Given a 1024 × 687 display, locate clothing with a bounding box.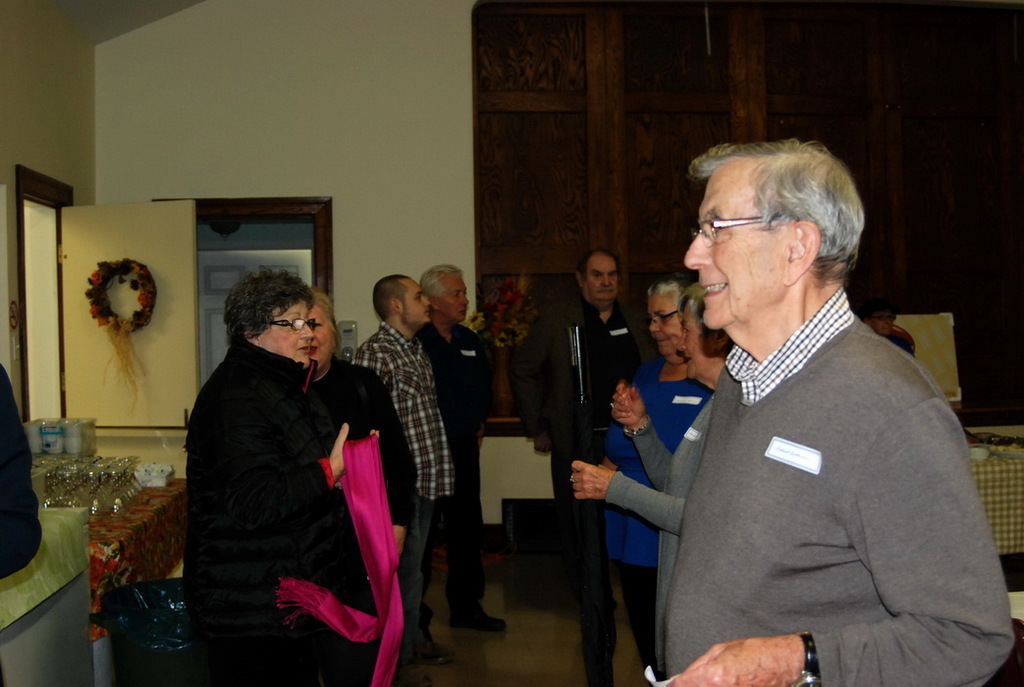
Located: bbox=[614, 344, 714, 686].
